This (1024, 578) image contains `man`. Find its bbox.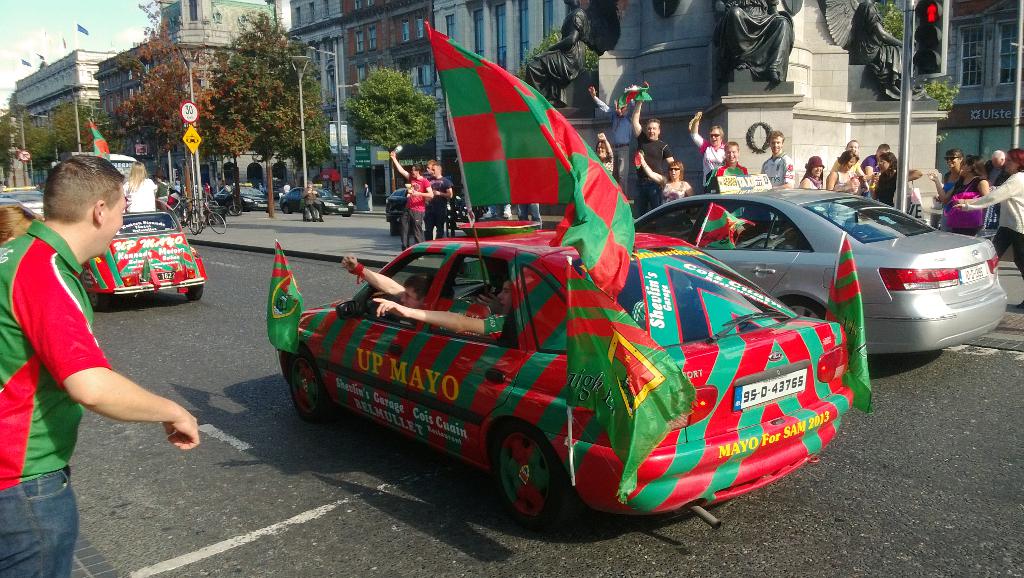
859 144 895 174.
